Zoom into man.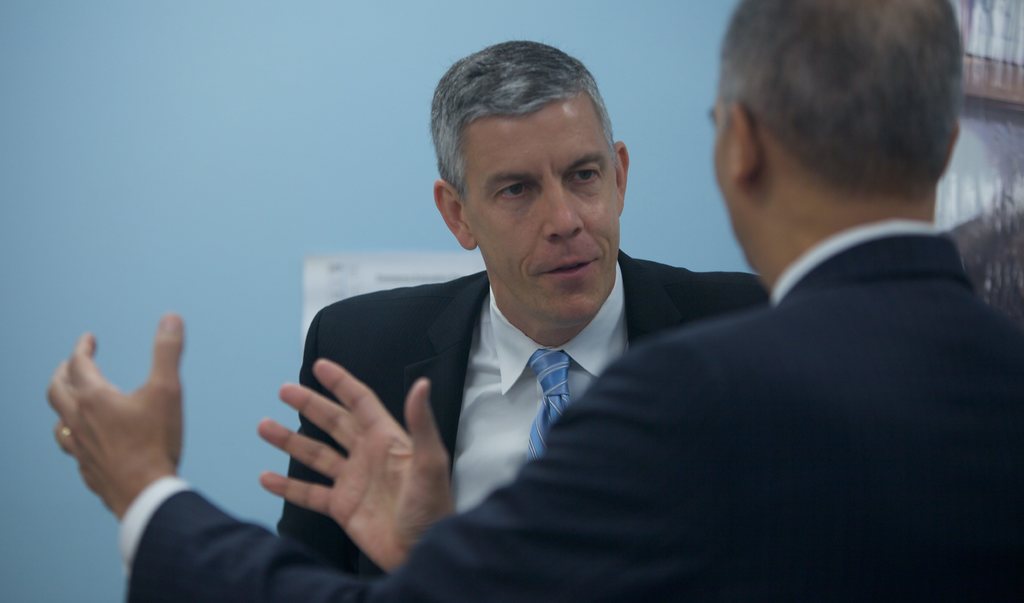
Zoom target: region(47, 0, 1023, 602).
